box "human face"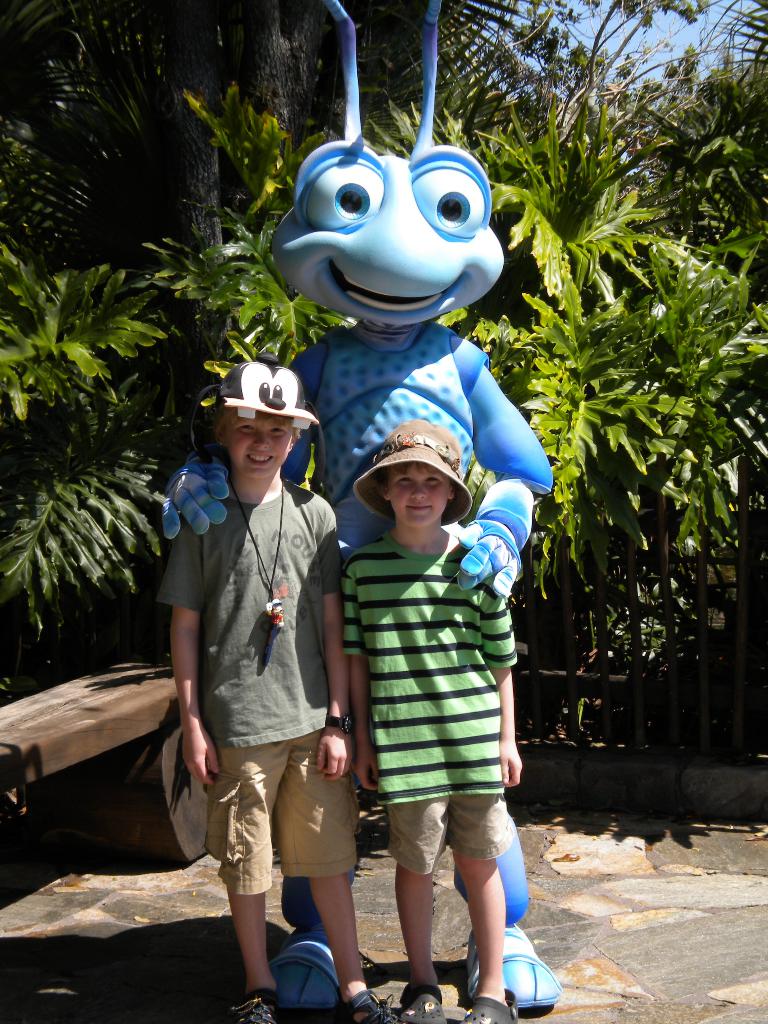
394/470/451/523
